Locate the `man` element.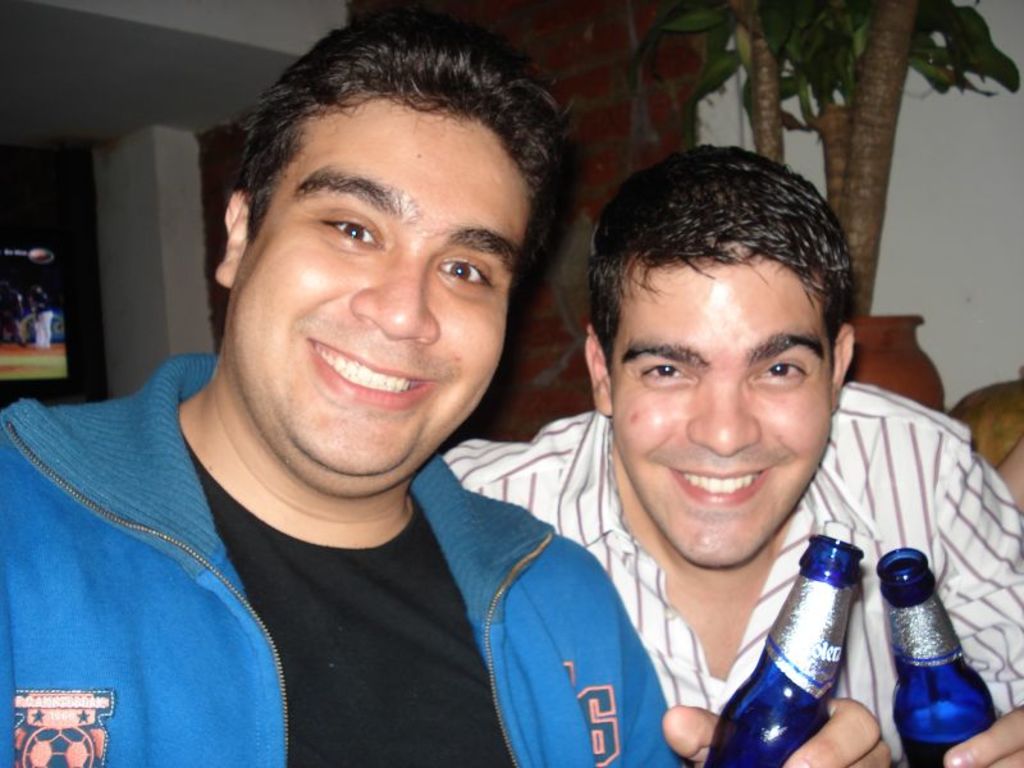
Element bbox: locate(440, 138, 1023, 767).
